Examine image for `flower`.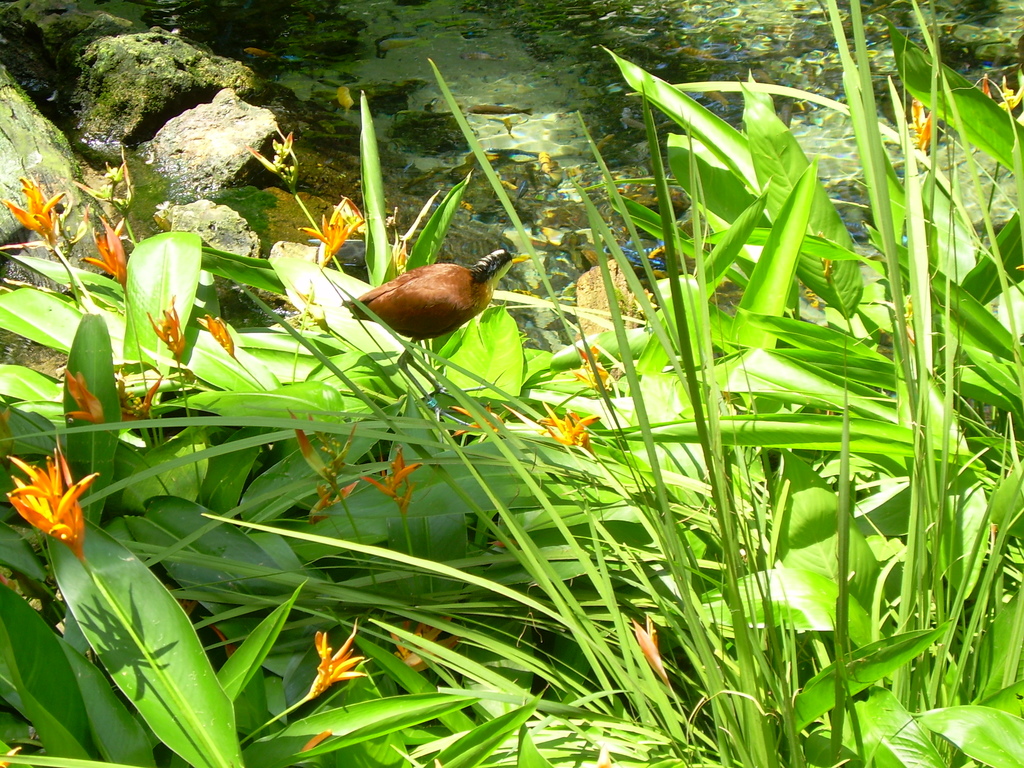
Examination result: (x1=303, y1=195, x2=368, y2=264).
